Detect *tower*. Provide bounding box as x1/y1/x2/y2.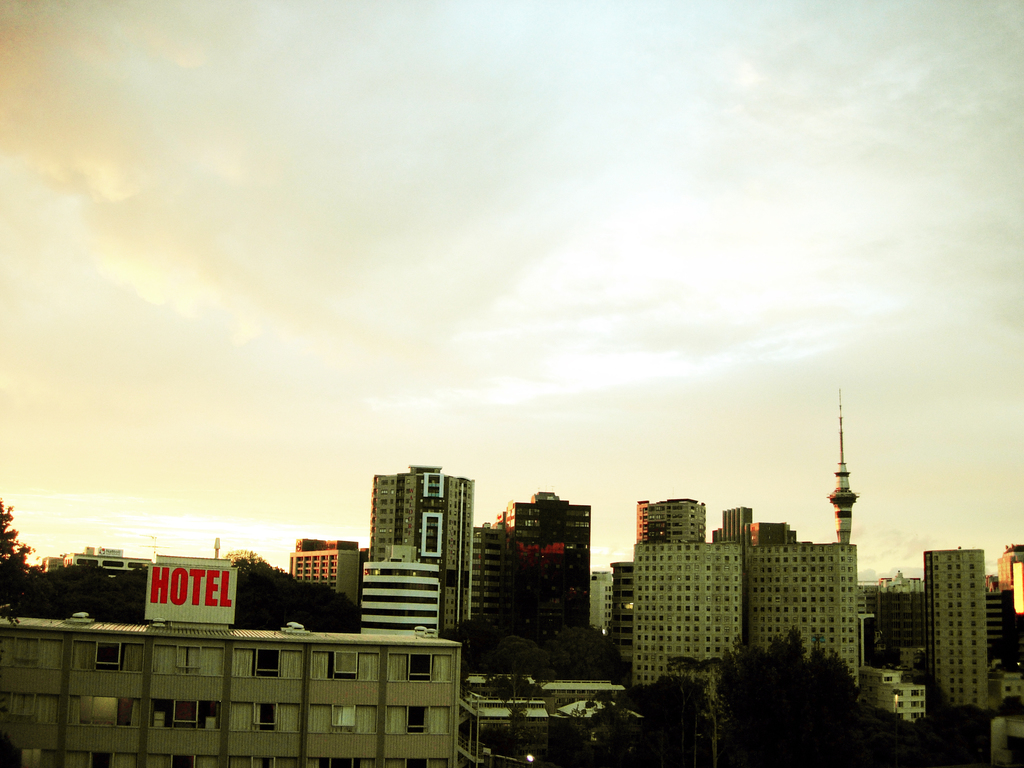
708/514/747/543.
